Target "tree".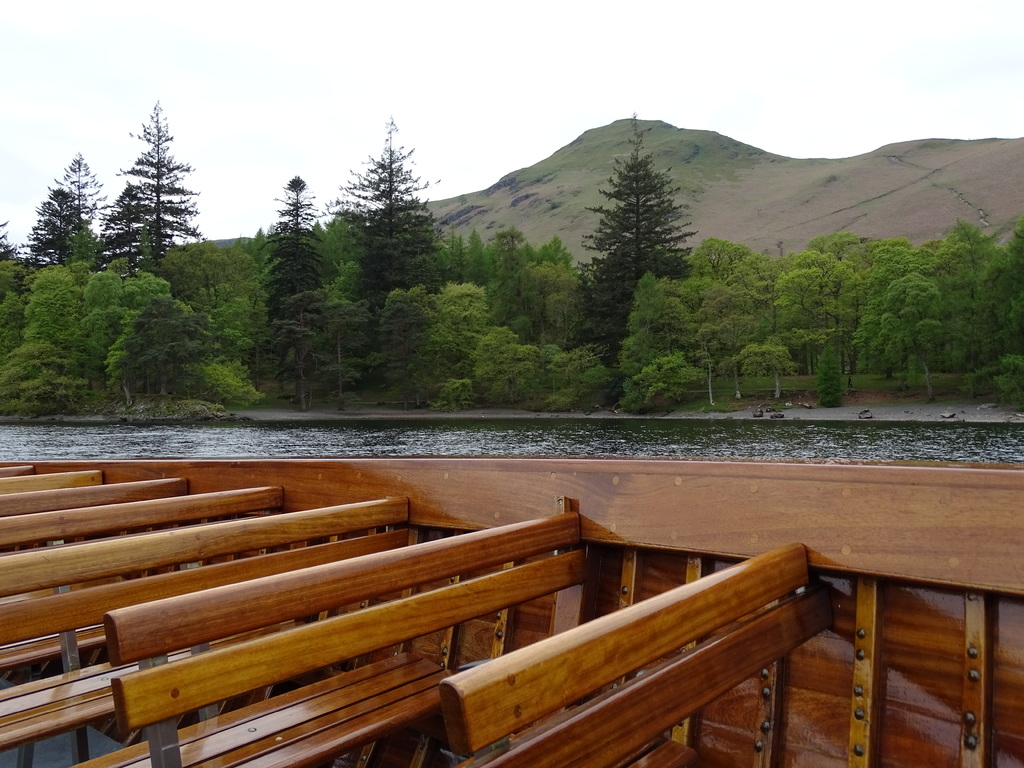
Target region: (x1=95, y1=182, x2=171, y2=283).
